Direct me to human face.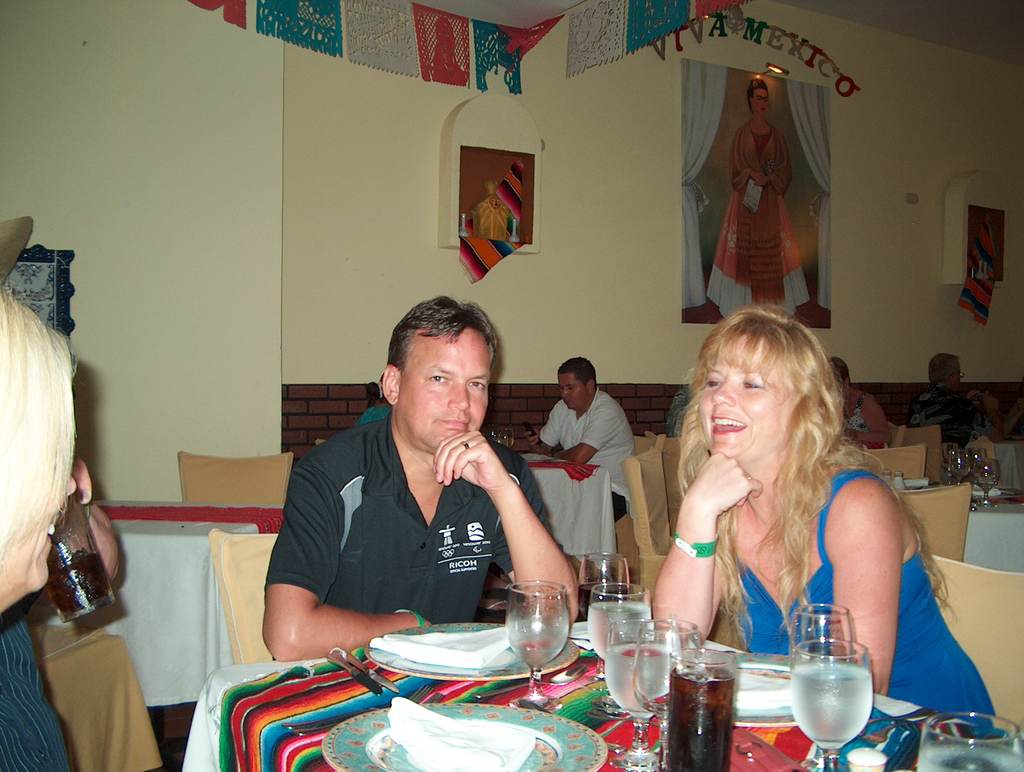
Direction: locate(698, 339, 787, 460).
